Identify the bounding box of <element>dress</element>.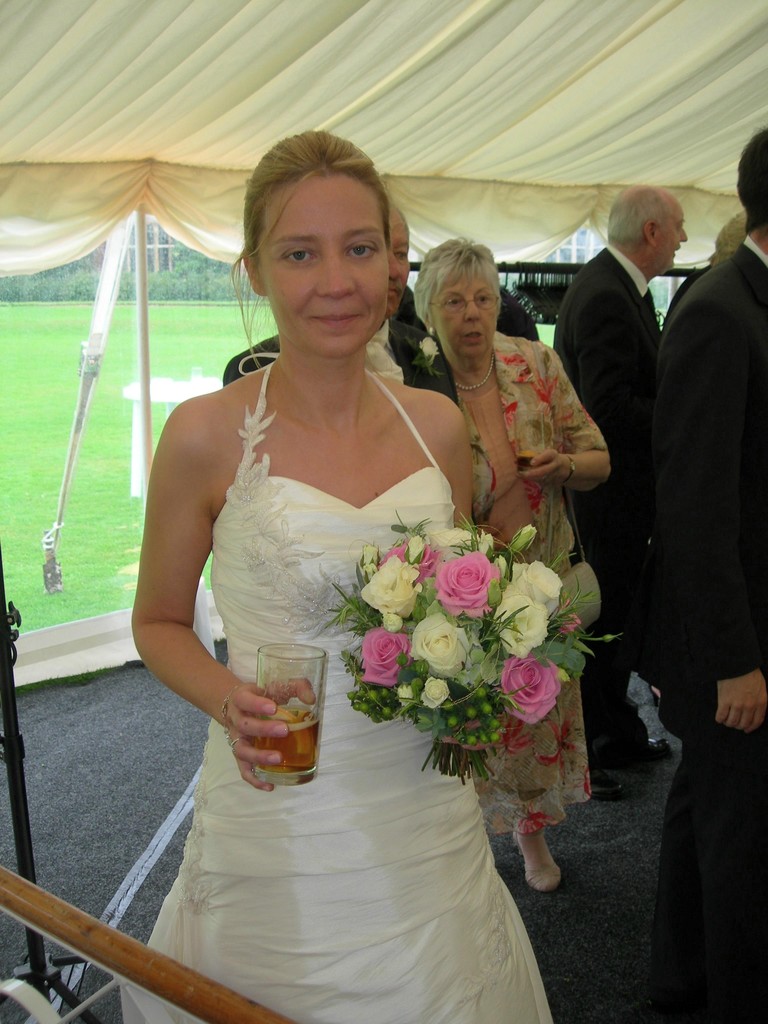
122 365 552 1023.
